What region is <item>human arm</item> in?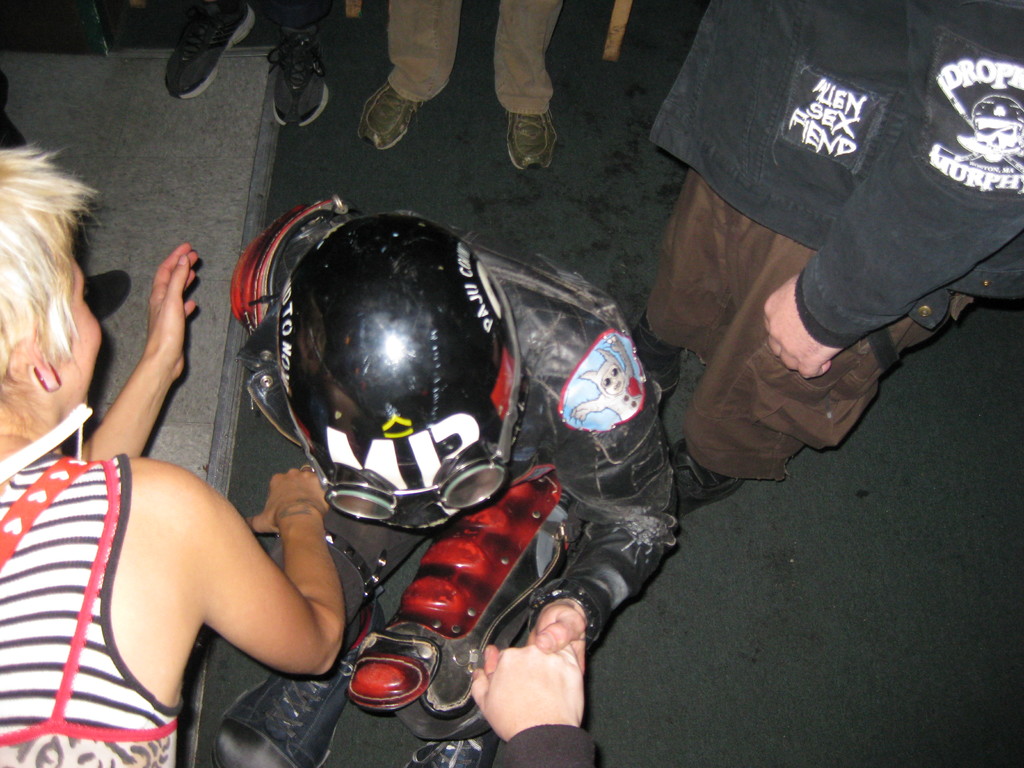
bbox=(157, 455, 355, 678).
